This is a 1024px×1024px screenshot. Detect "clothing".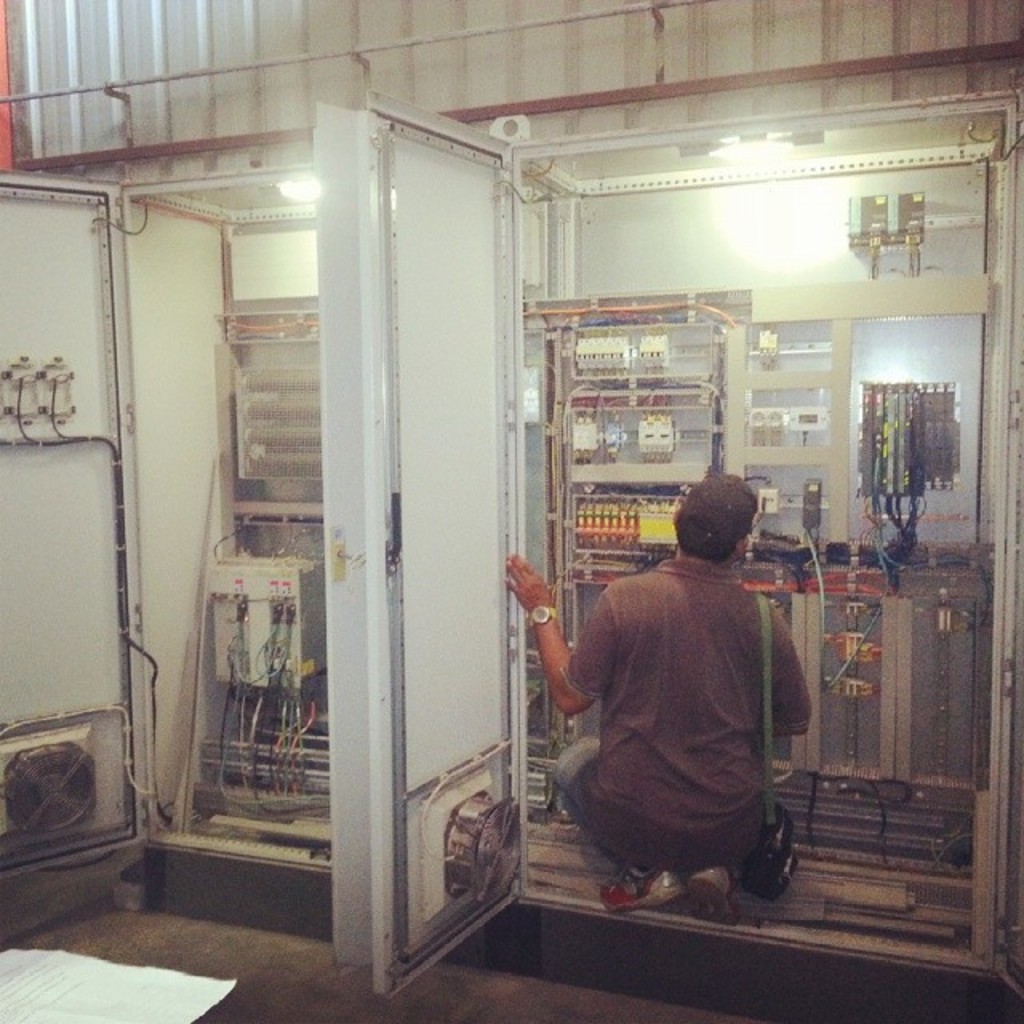
bbox(522, 515, 816, 870).
